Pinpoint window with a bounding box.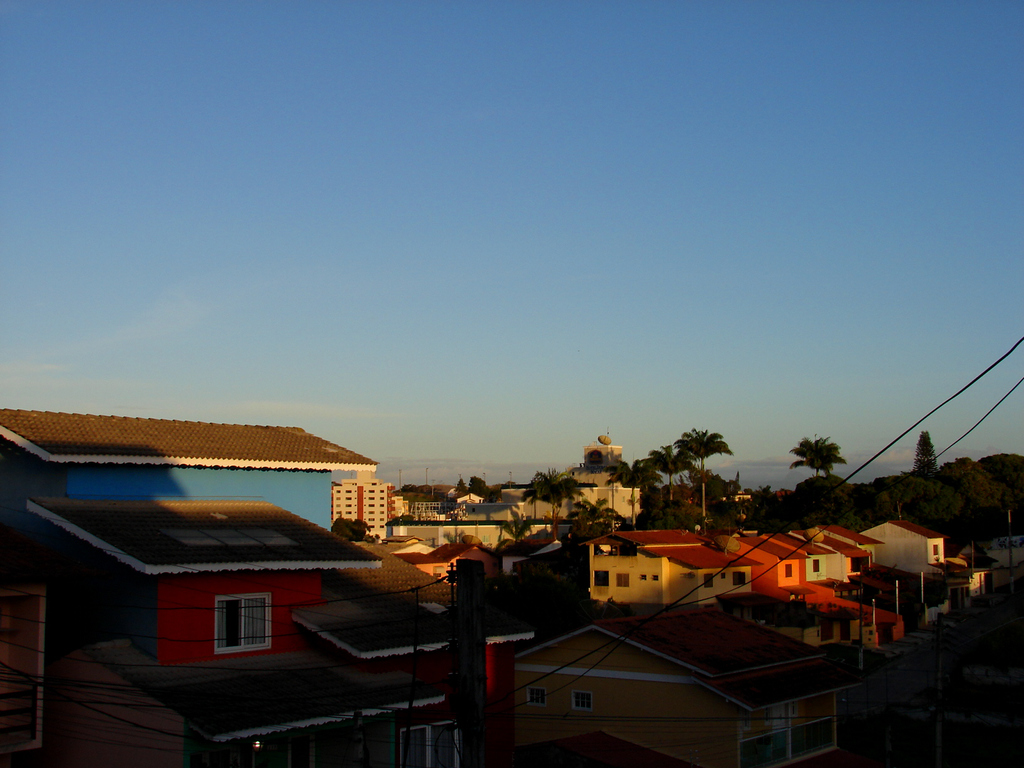
816/624/833/645.
